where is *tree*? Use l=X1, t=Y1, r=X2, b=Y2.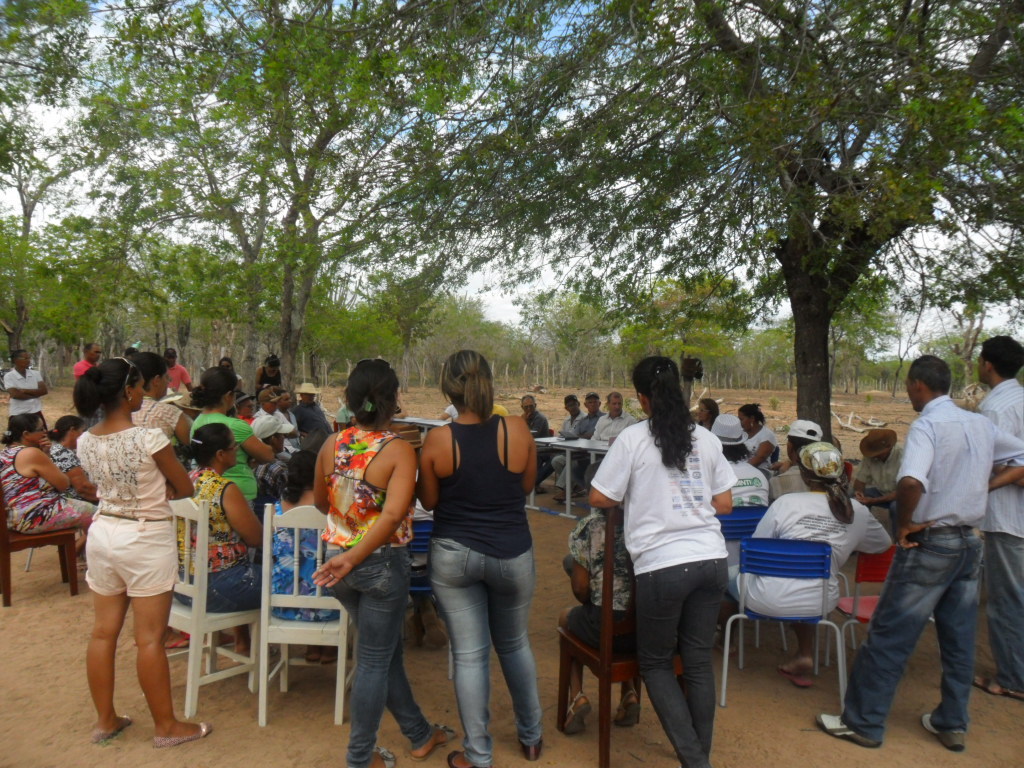
l=0, t=0, r=1023, b=449.
